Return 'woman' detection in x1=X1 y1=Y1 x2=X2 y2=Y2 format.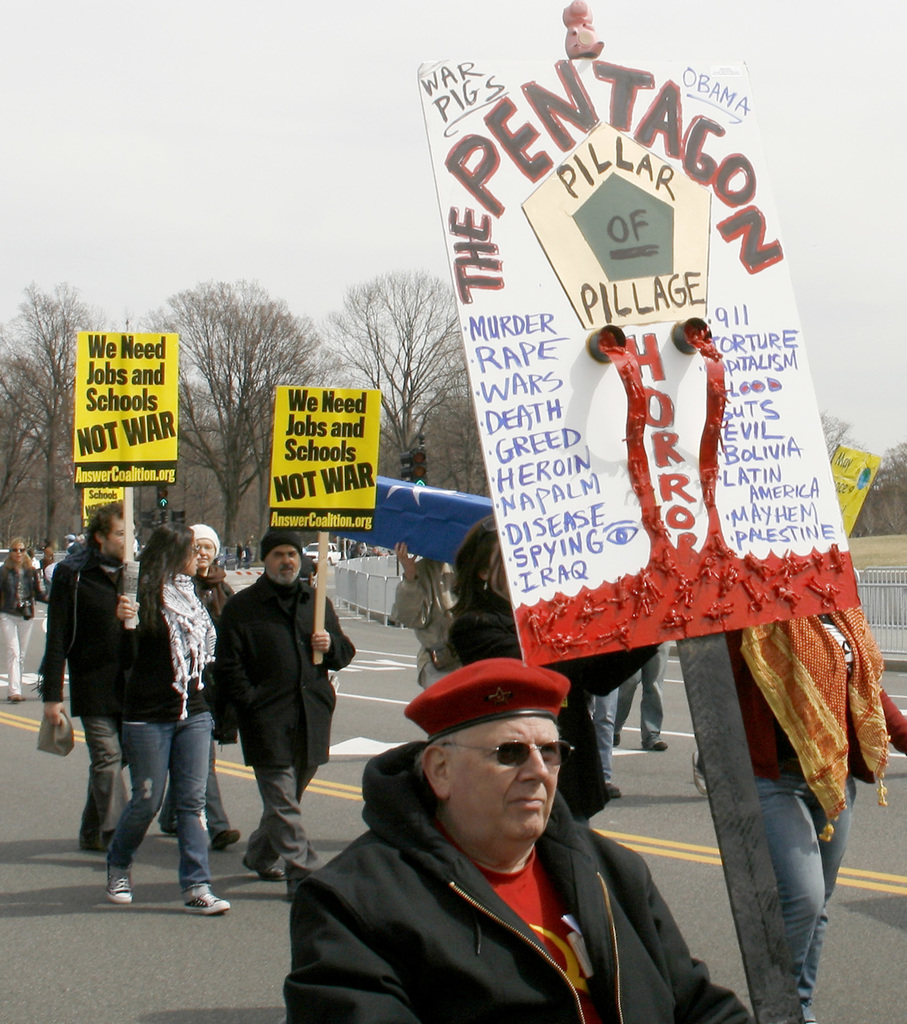
x1=0 y1=533 x2=64 y2=705.
